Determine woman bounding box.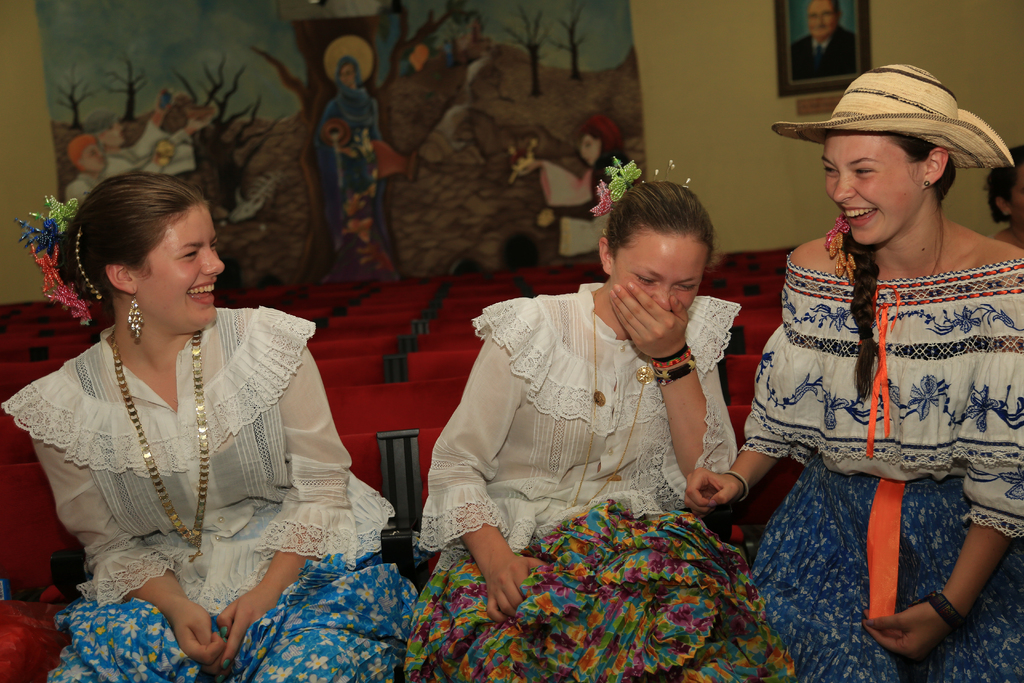
Determined: pyautogui.locateOnScreen(682, 67, 1023, 682).
